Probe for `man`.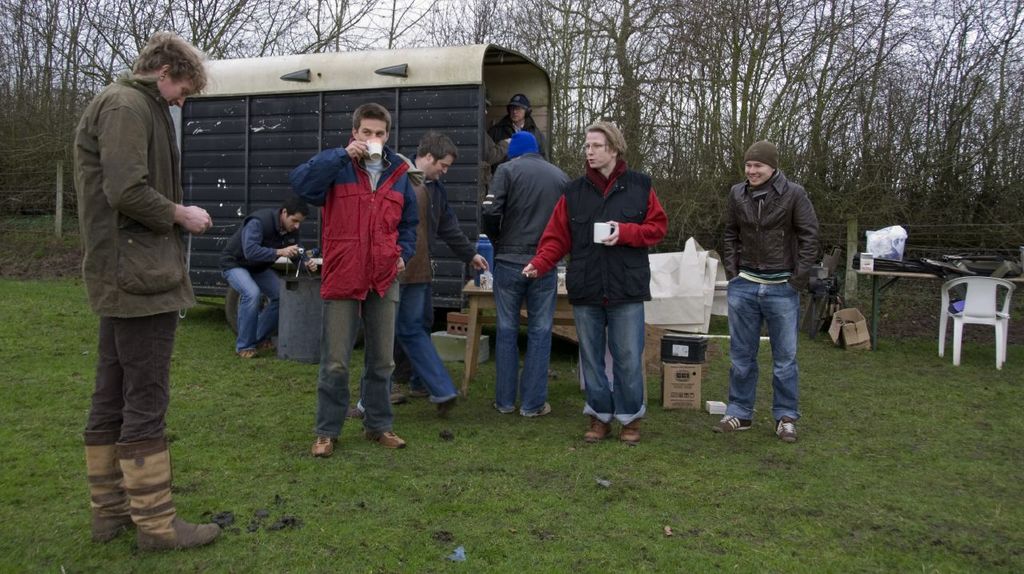
Probe result: {"left": 389, "top": 132, "right": 492, "bottom": 401}.
